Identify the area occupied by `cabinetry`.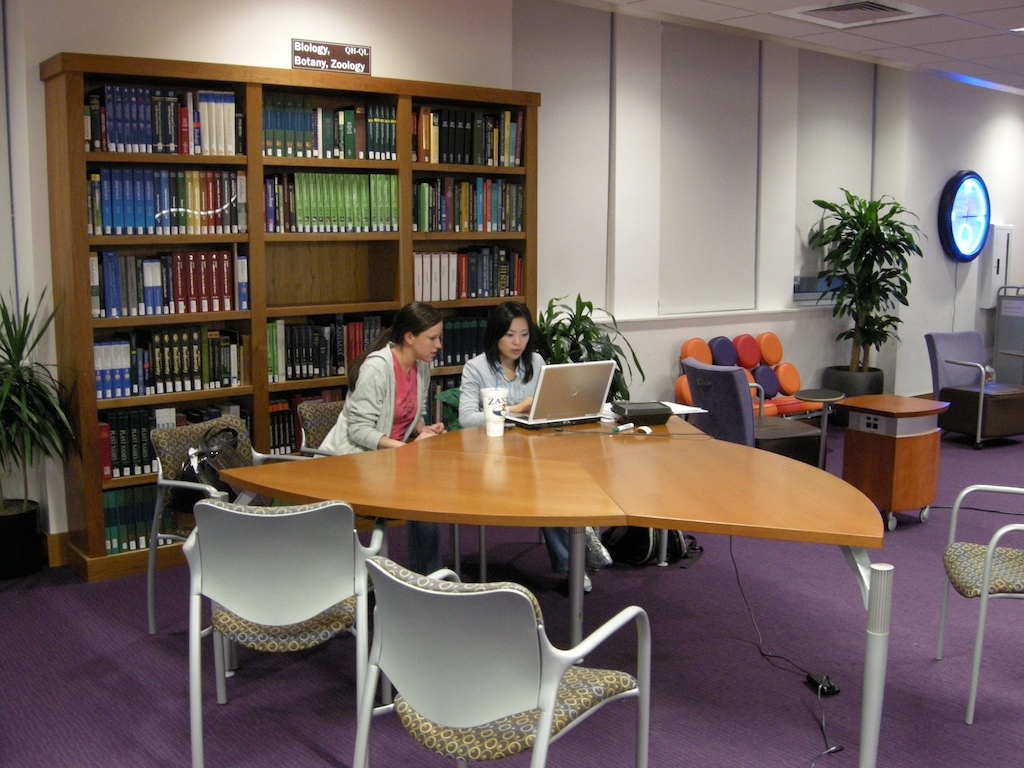
Area: (36,53,549,581).
